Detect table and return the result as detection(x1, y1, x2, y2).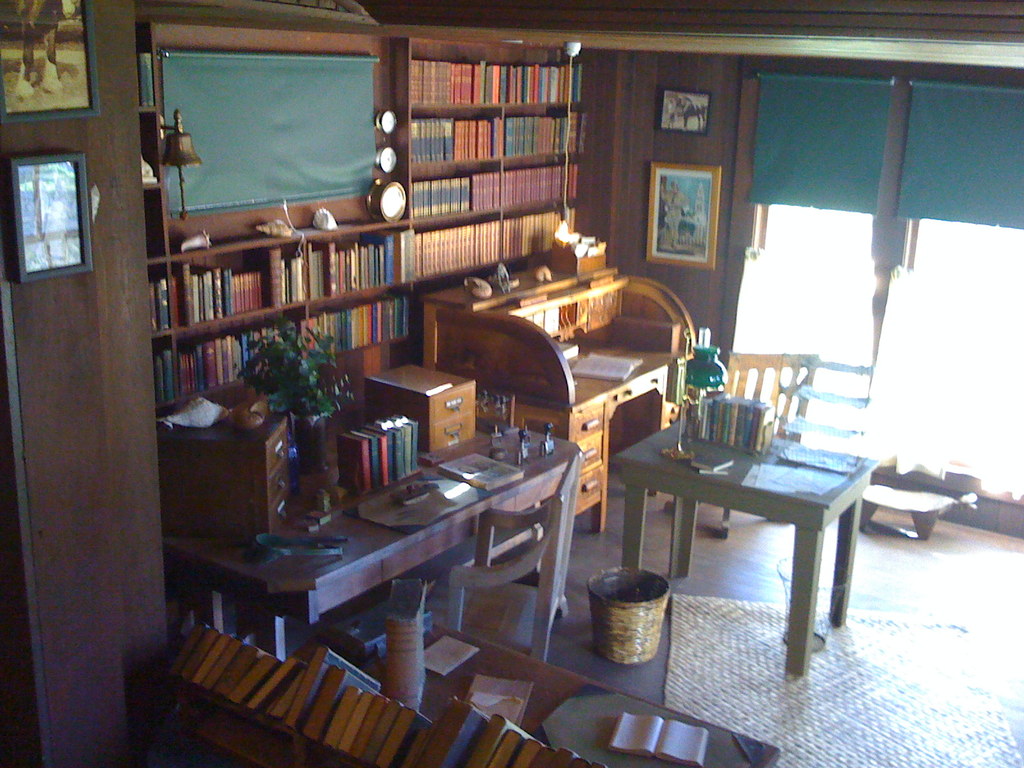
detection(182, 395, 568, 662).
